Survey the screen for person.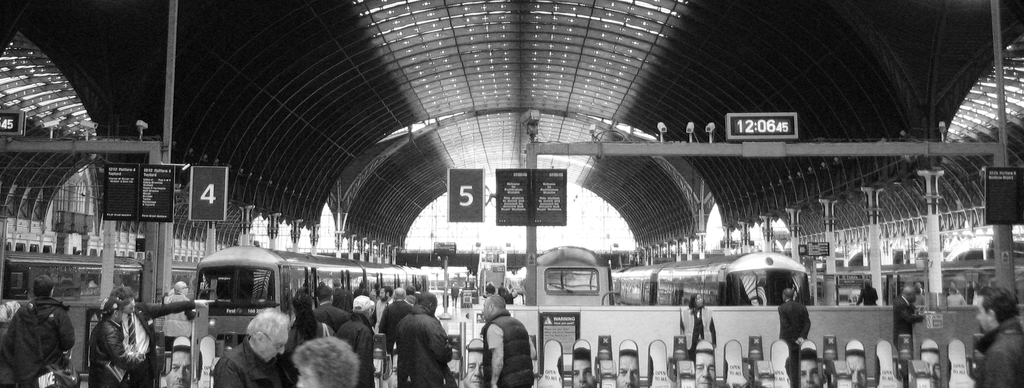
Survey found: [919, 346, 949, 387].
